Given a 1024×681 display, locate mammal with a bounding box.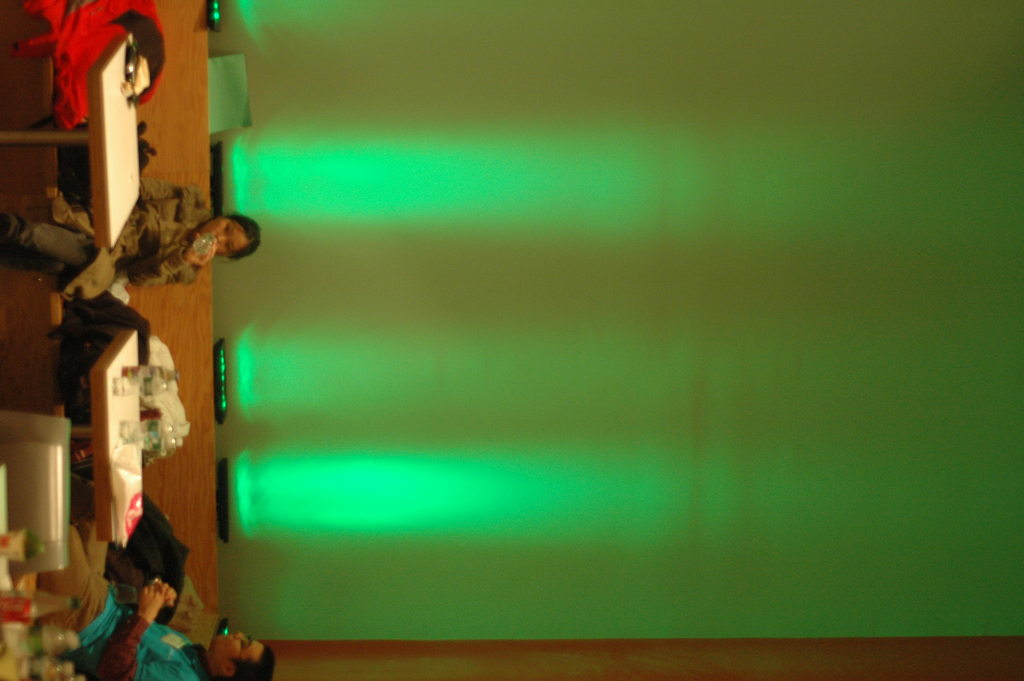
Located: x1=32, y1=530, x2=271, y2=680.
